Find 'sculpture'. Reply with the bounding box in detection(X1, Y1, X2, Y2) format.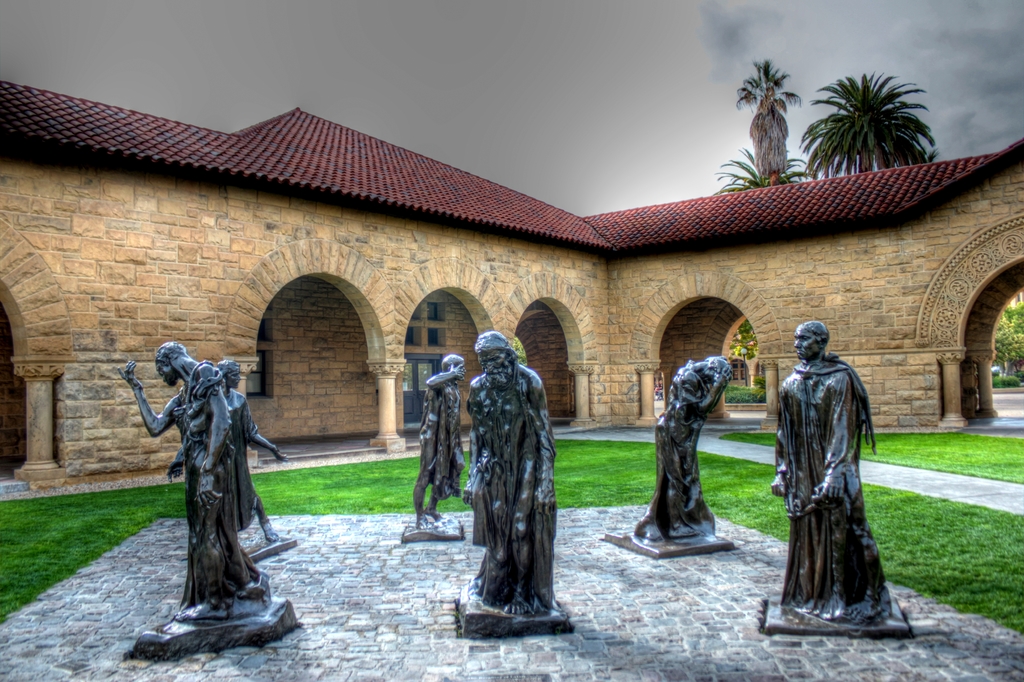
detection(410, 354, 468, 532).
